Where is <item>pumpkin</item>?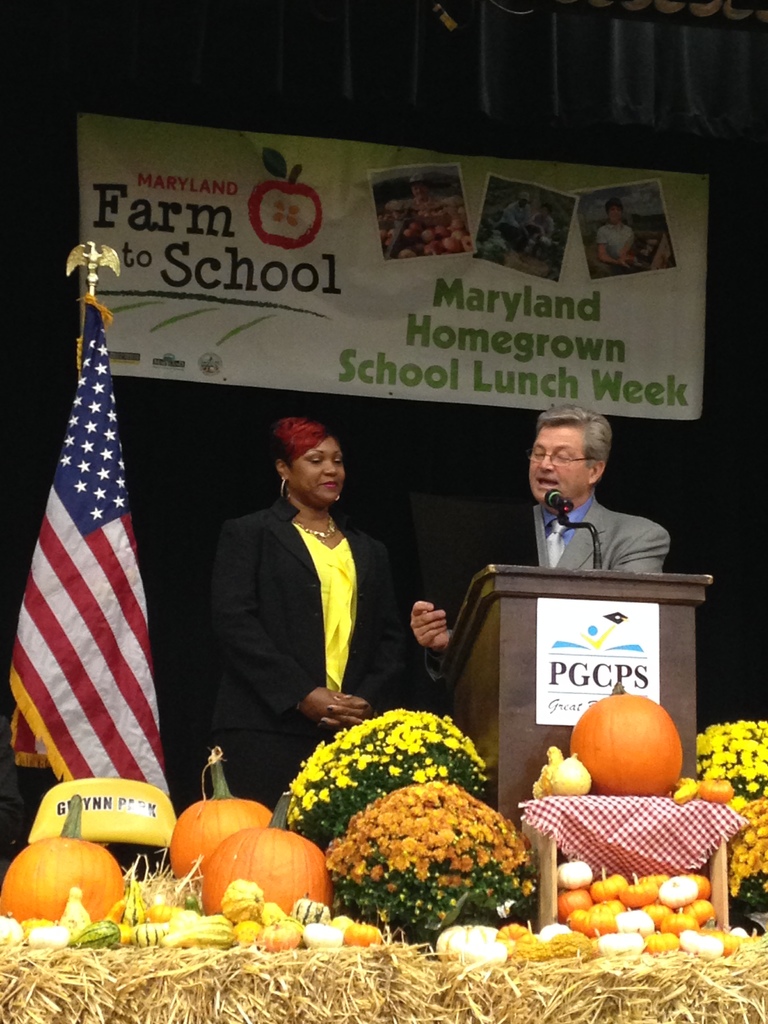
bbox(571, 679, 686, 796).
